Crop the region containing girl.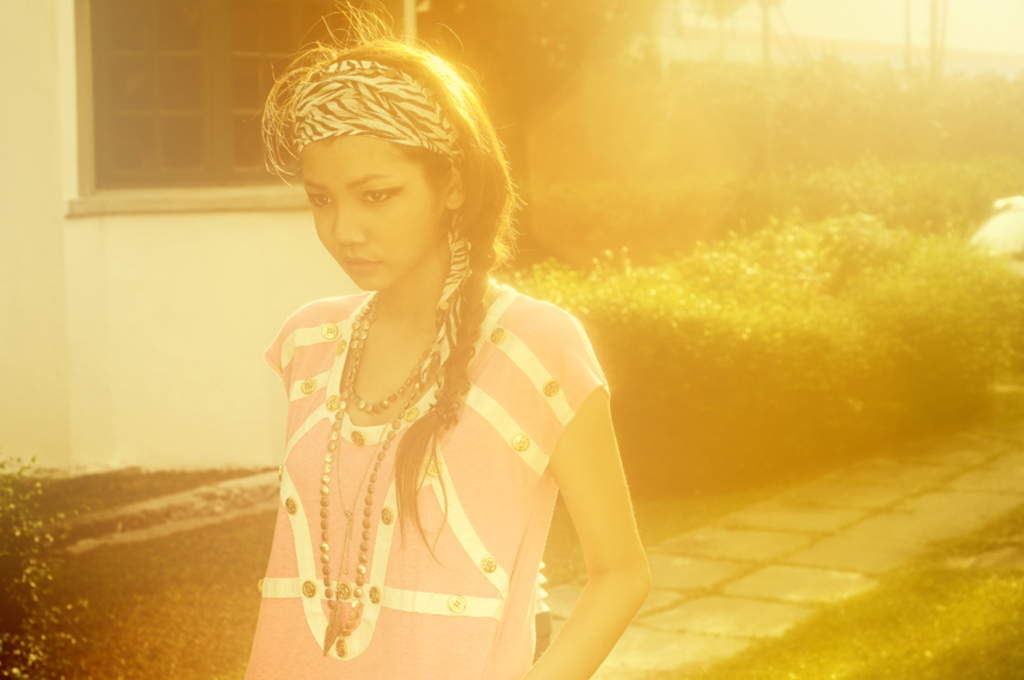
Crop region: region(246, 0, 659, 679).
